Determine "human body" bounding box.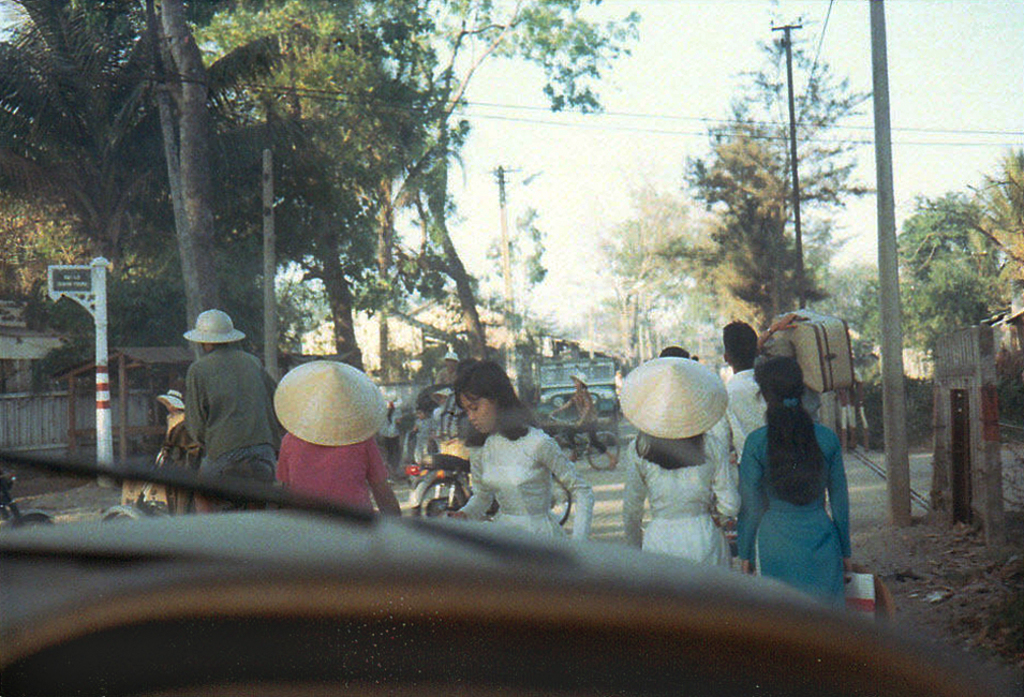
Determined: bbox=[274, 361, 400, 518].
